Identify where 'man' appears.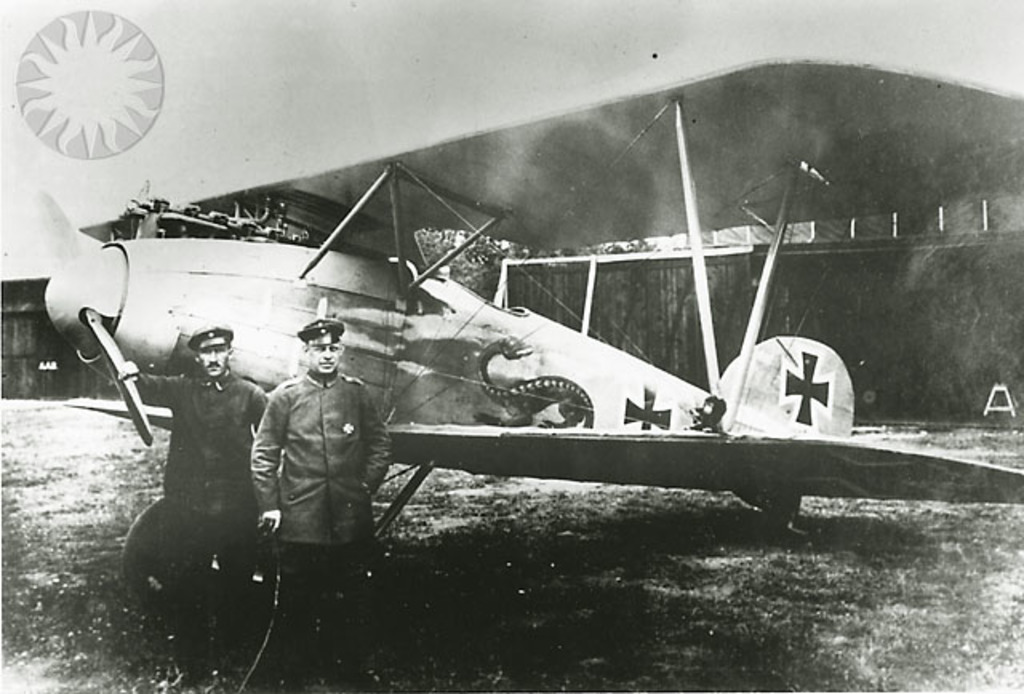
Appears at (x1=238, y1=321, x2=386, y2=582).
